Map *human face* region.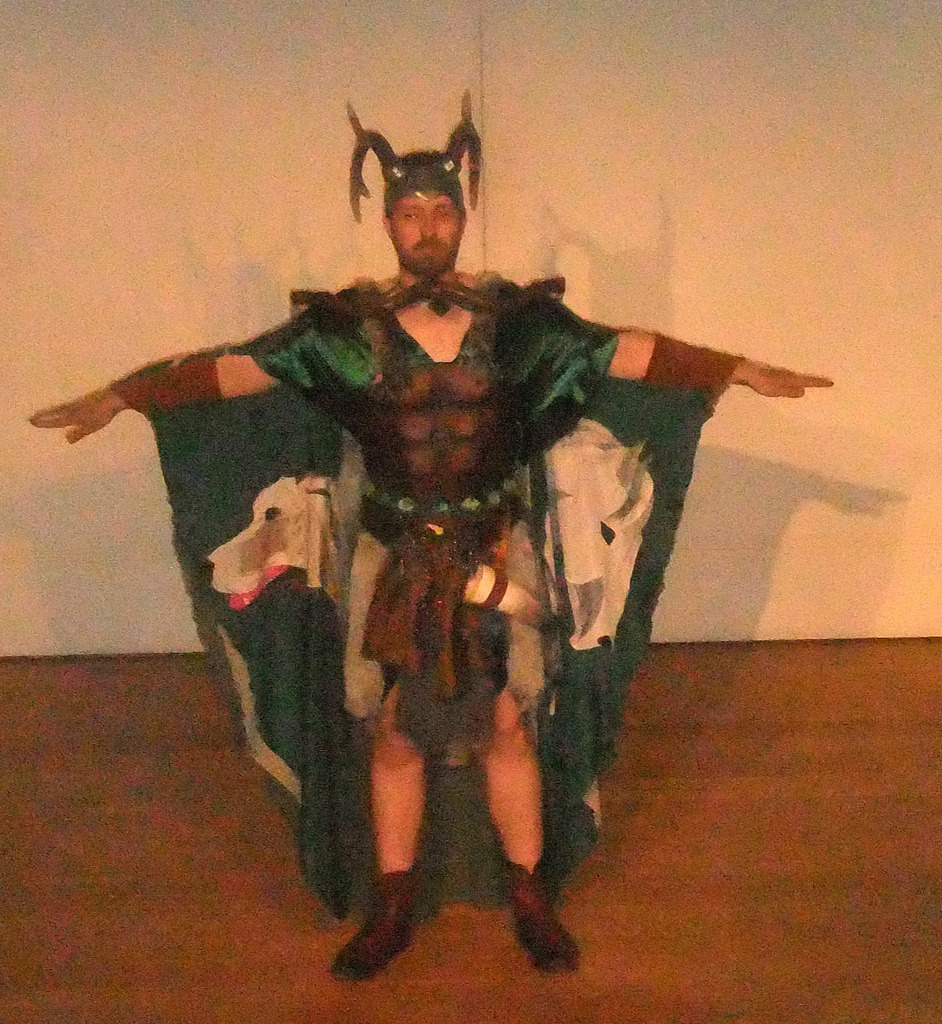
Mapped to rect(389, 192, 459, 284).
